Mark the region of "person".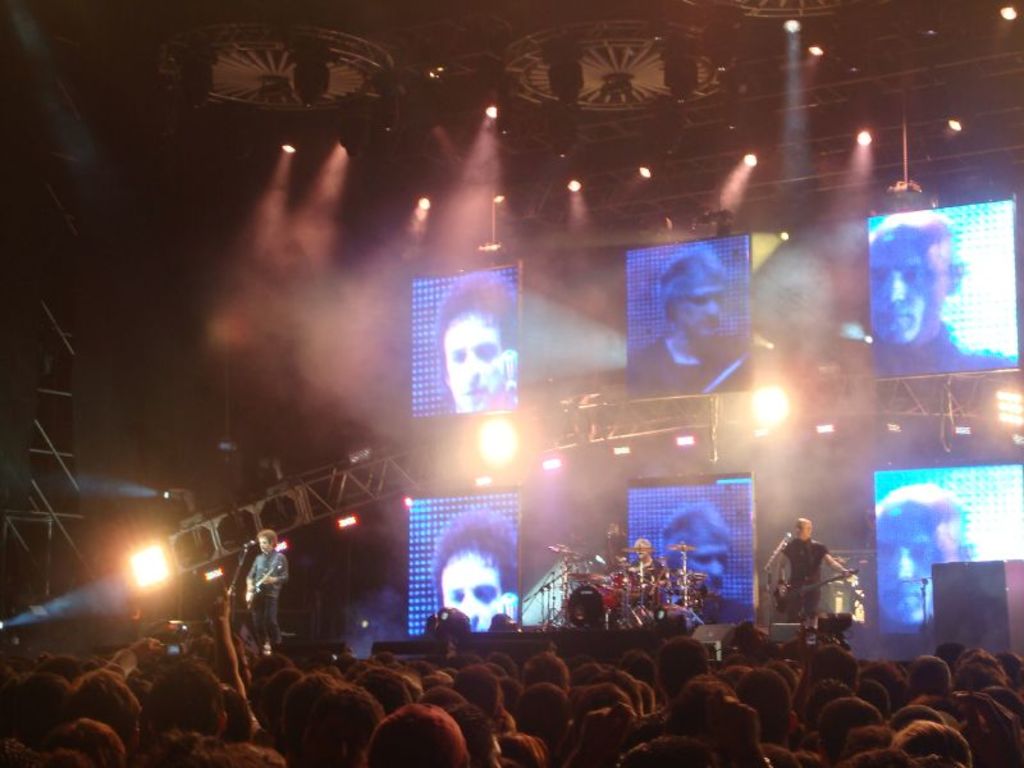
Region: region(774, 520, 849, 622).
